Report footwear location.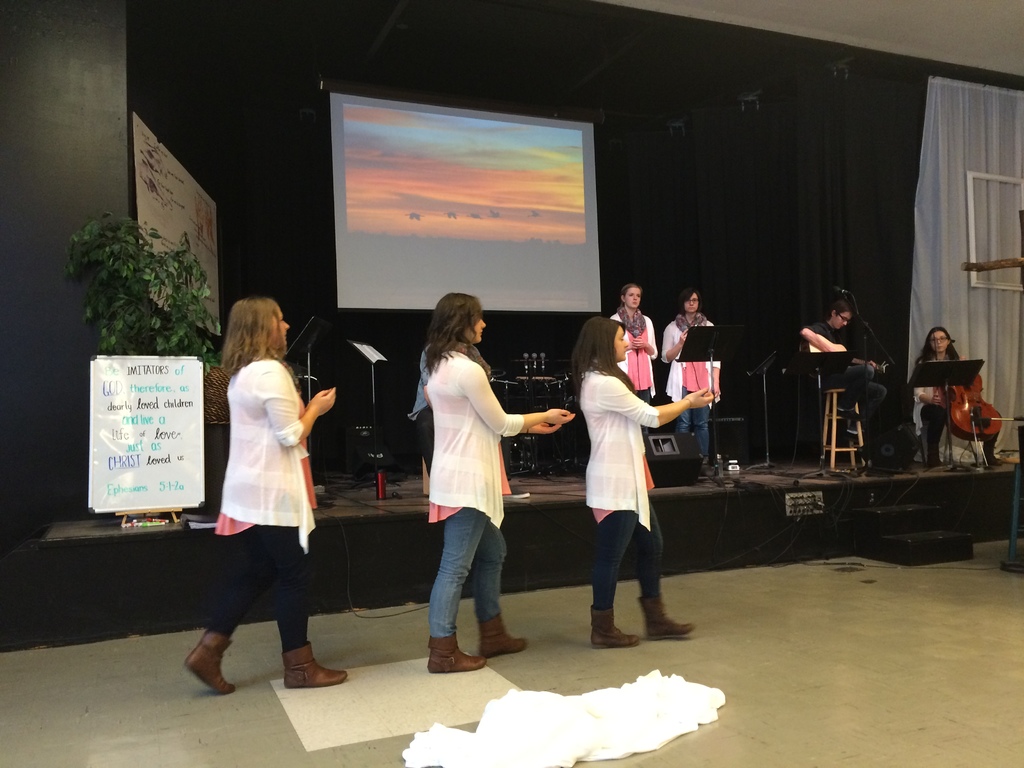
Report: rect(282, 643, 348, 689).
